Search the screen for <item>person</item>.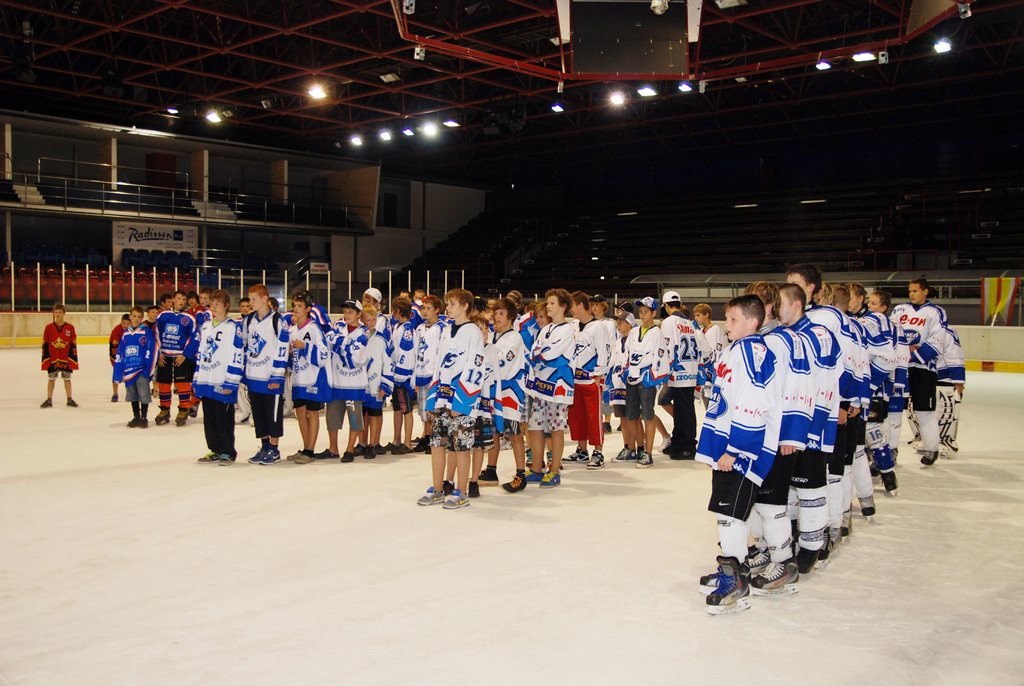
Found at <bbox>318, 300, 373, 466</bbox>.
